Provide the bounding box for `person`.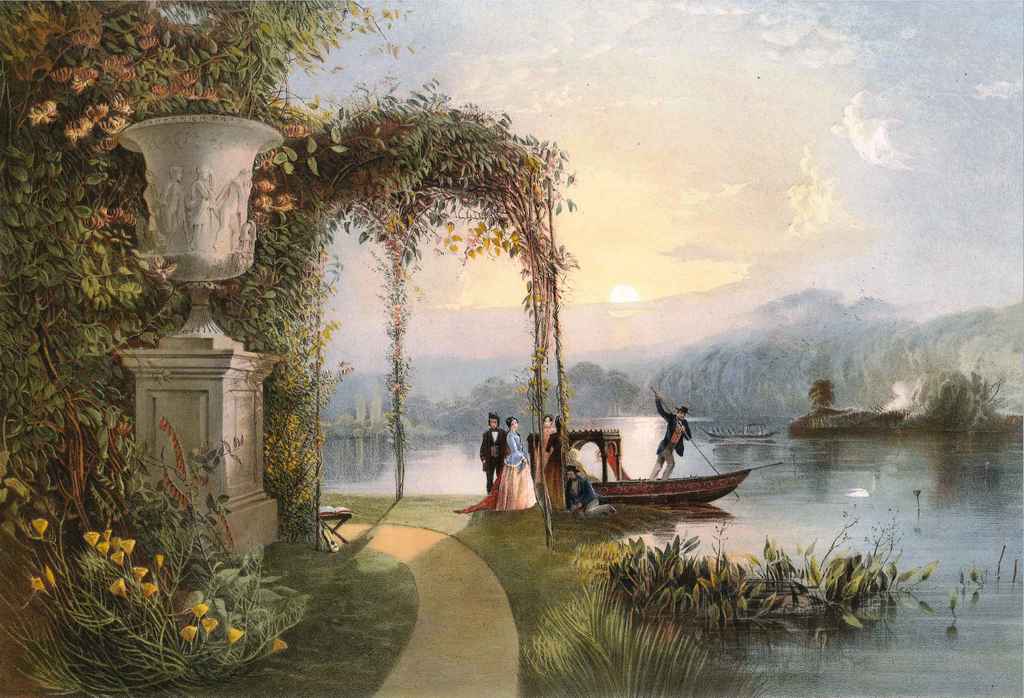
(x1=650, y1=395, x2=694, y2=482).
